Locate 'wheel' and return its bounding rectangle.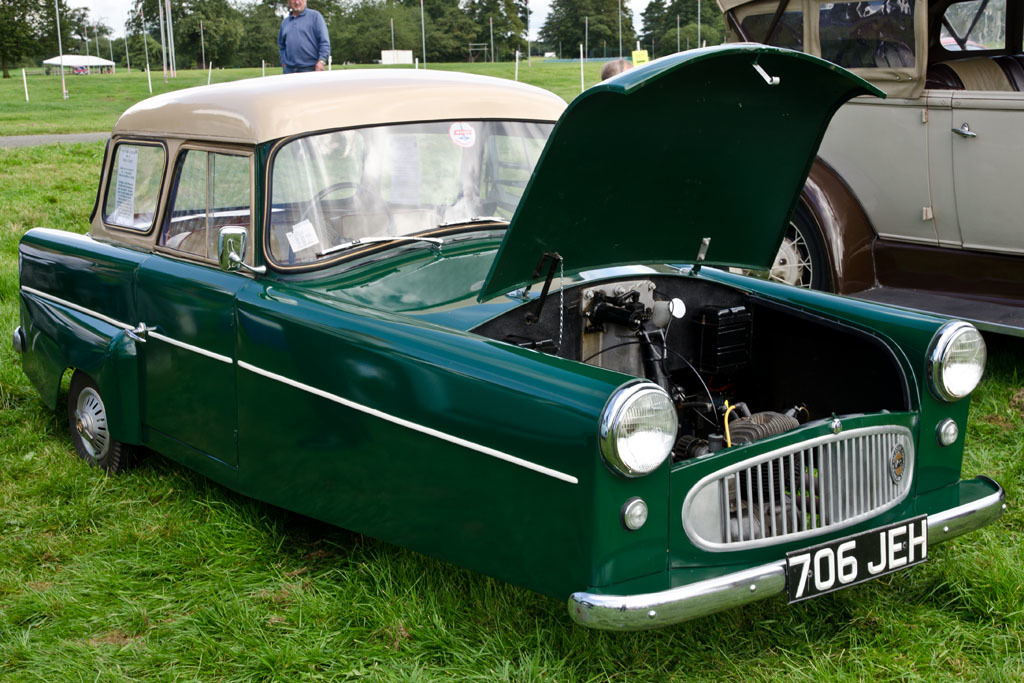
Rect(69, 371, 134, 478).
